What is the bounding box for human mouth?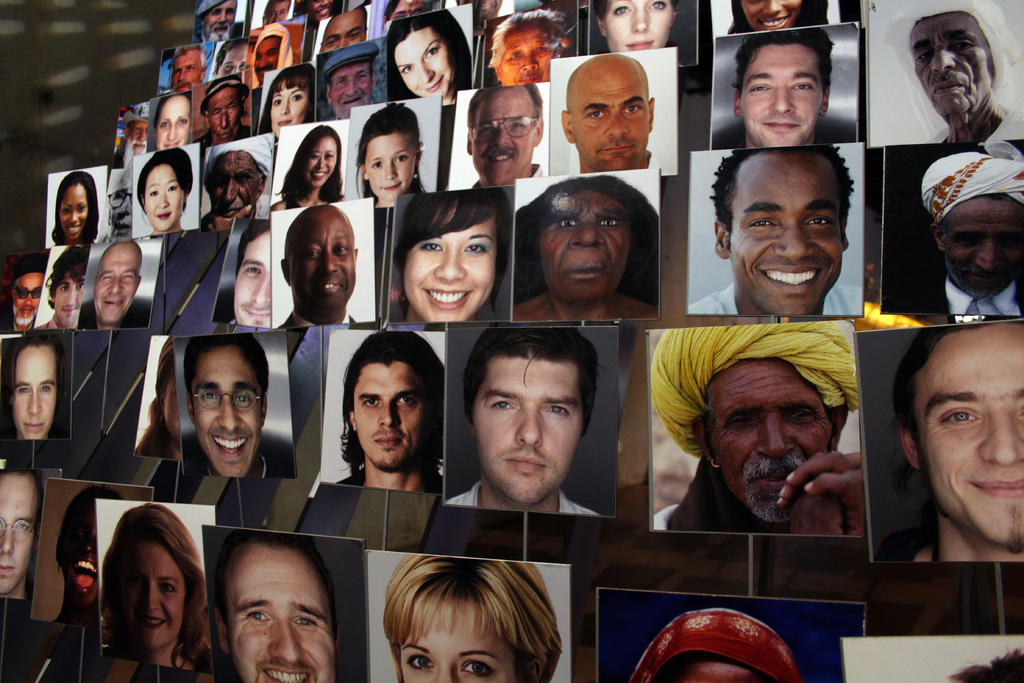
{"x1": 971, "y1": 477, "x2": 1023, "y2": 501}.
